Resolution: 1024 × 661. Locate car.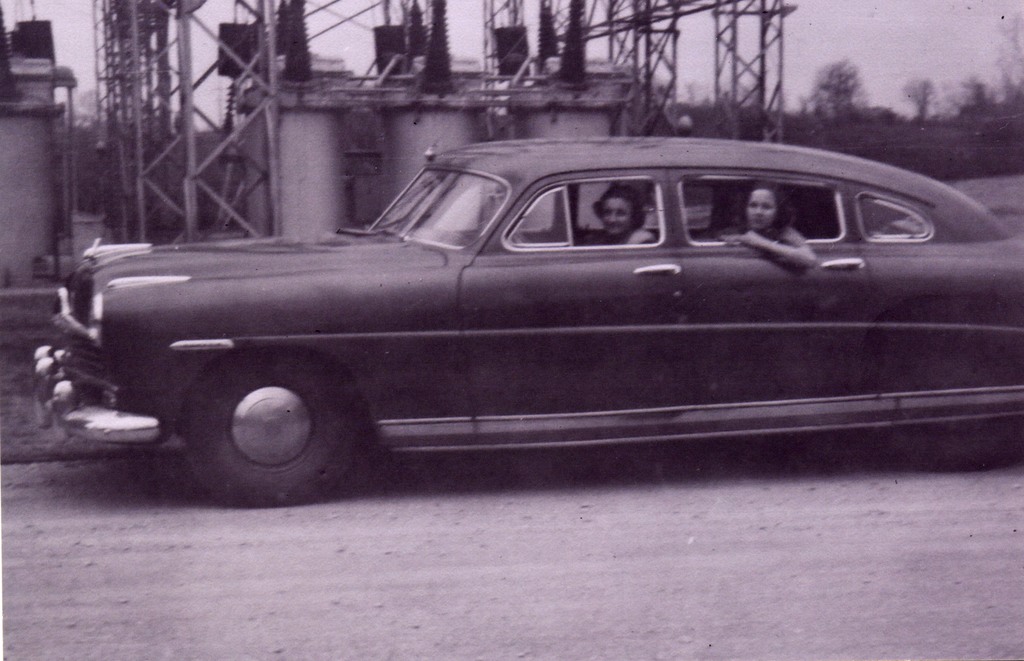
(x1=40, y1=131, x2=1023, y2=509).
